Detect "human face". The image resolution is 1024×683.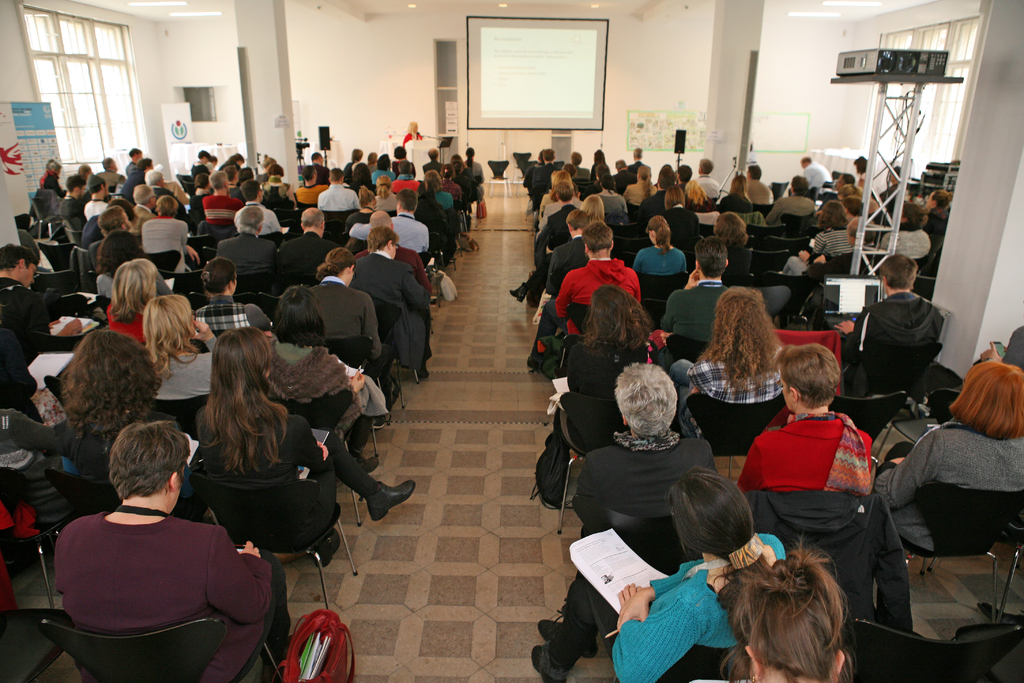
bbox=(172, 466, 187, 514).
